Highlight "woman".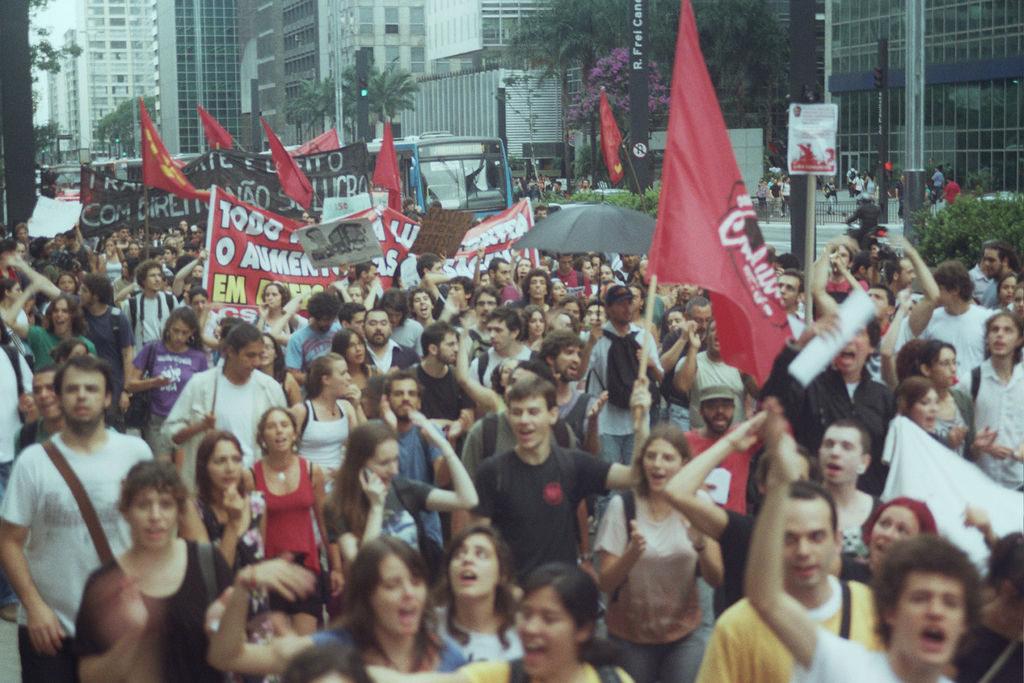
Highlighted region: 124:305:216:441.
